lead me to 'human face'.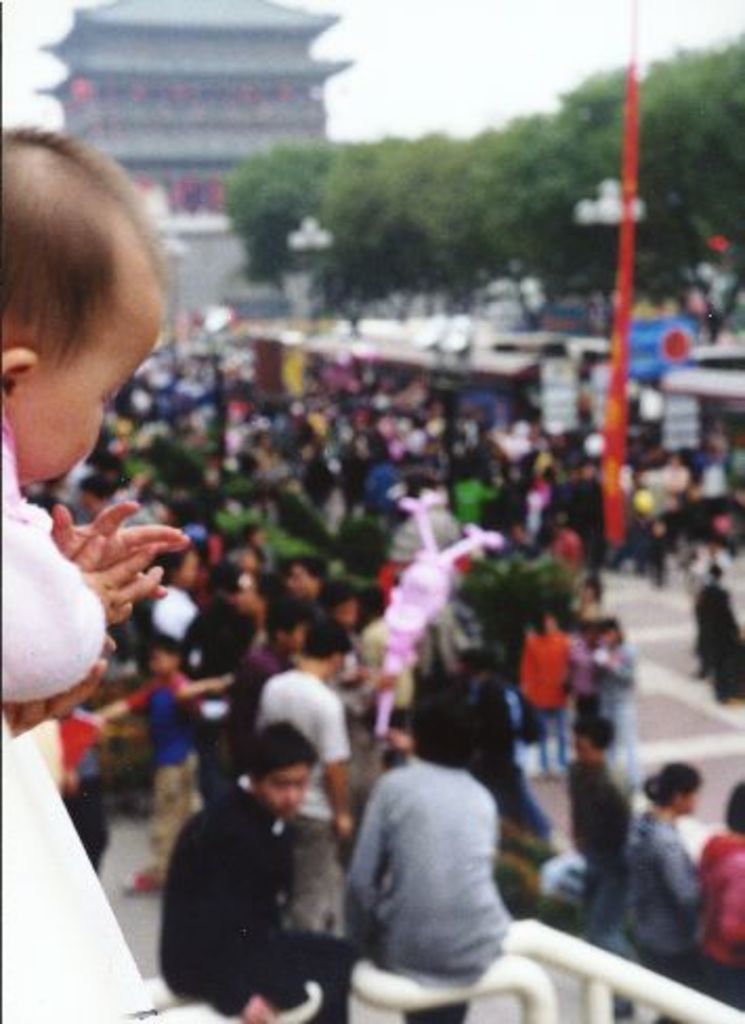
Lead to bbox=[27, 296, 168, 487].
